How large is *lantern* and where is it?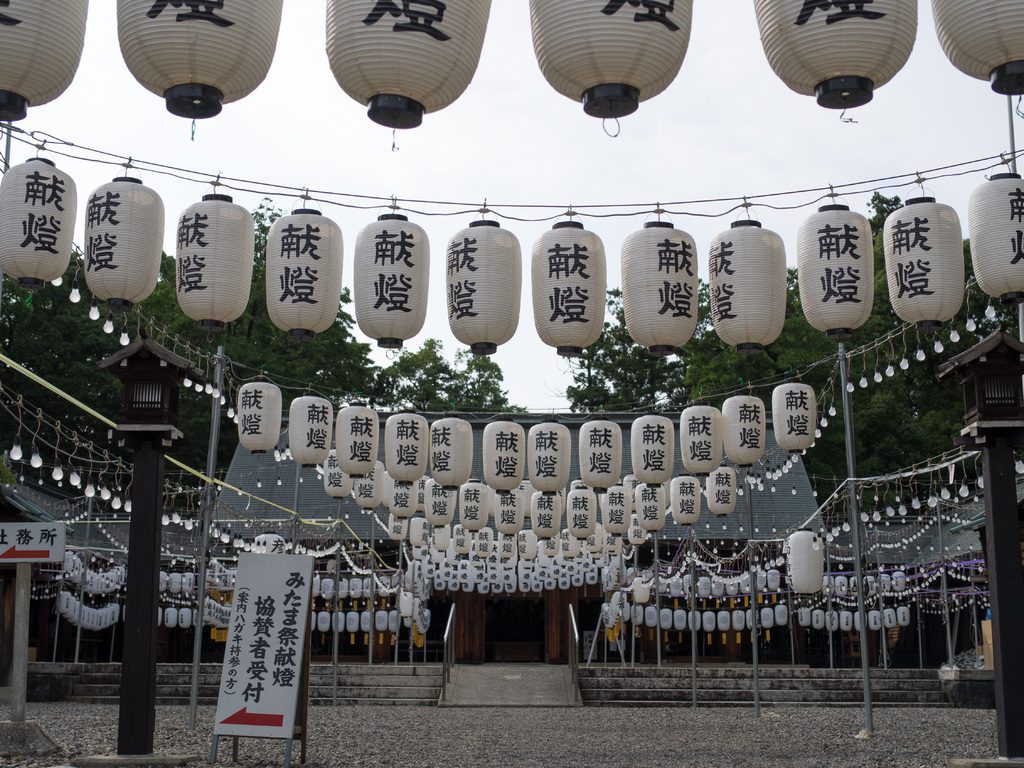
Bounding box: [left=932, top=2, right=1023, bottom=114].
